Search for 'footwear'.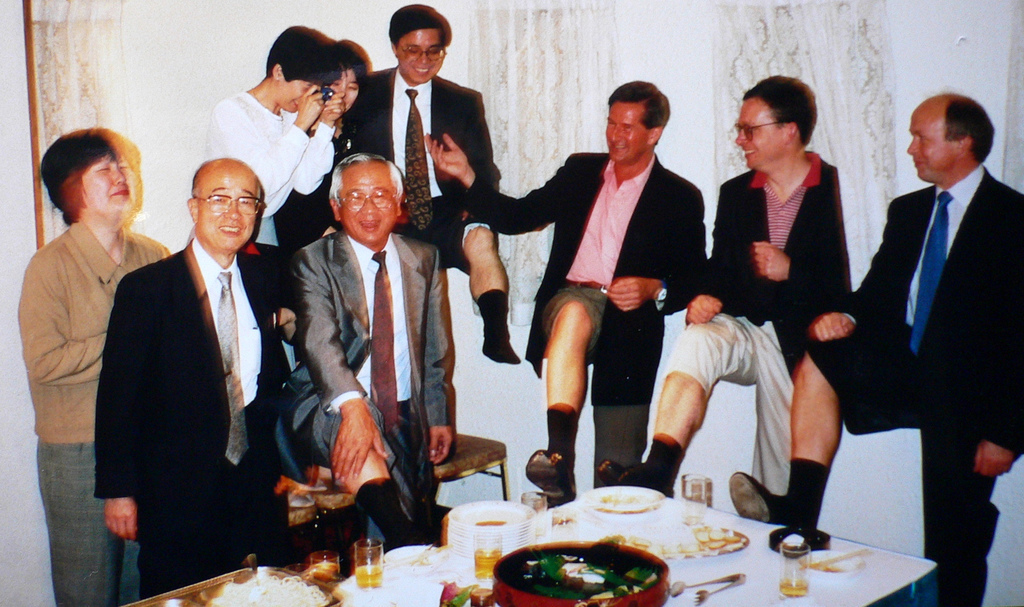
Found at 527,451,578,508.
